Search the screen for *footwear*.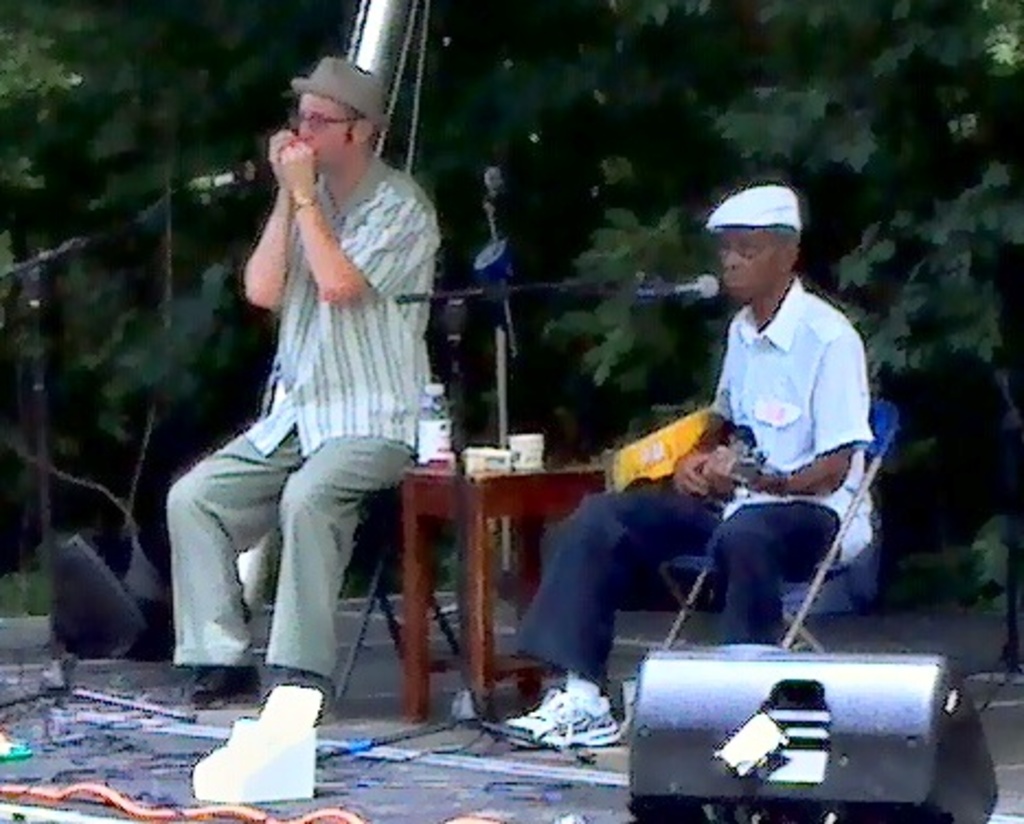
Found at <bbox>136, 668, 261, 712</bbox>.
